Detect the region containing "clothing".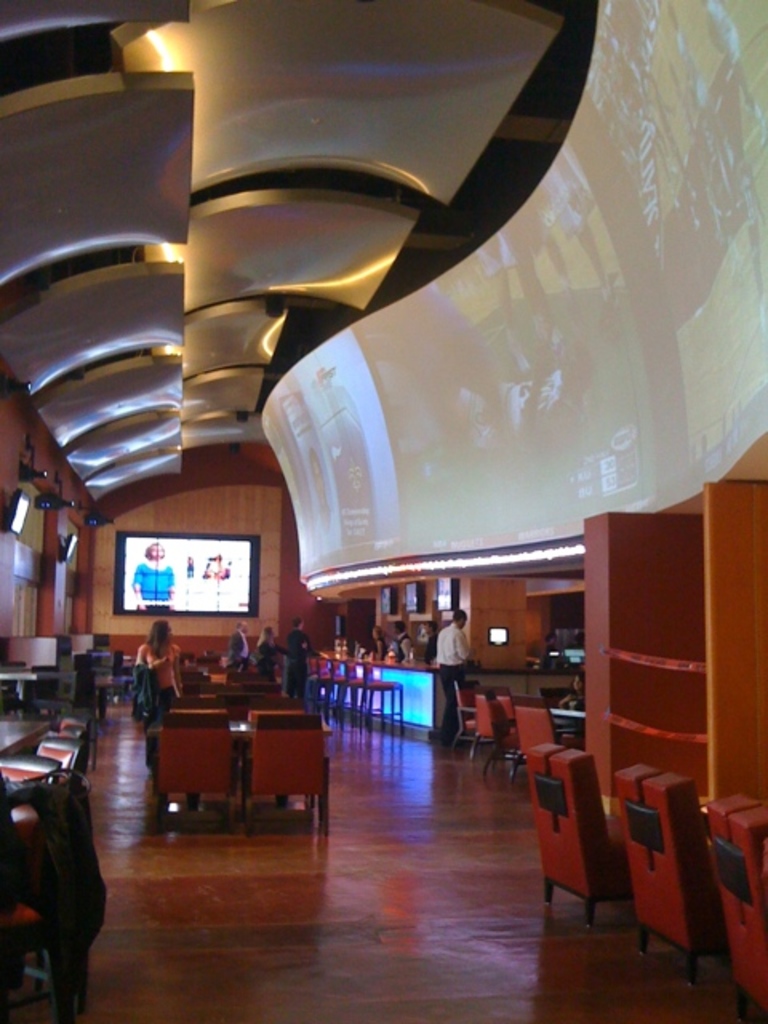
261 635 274 661.
